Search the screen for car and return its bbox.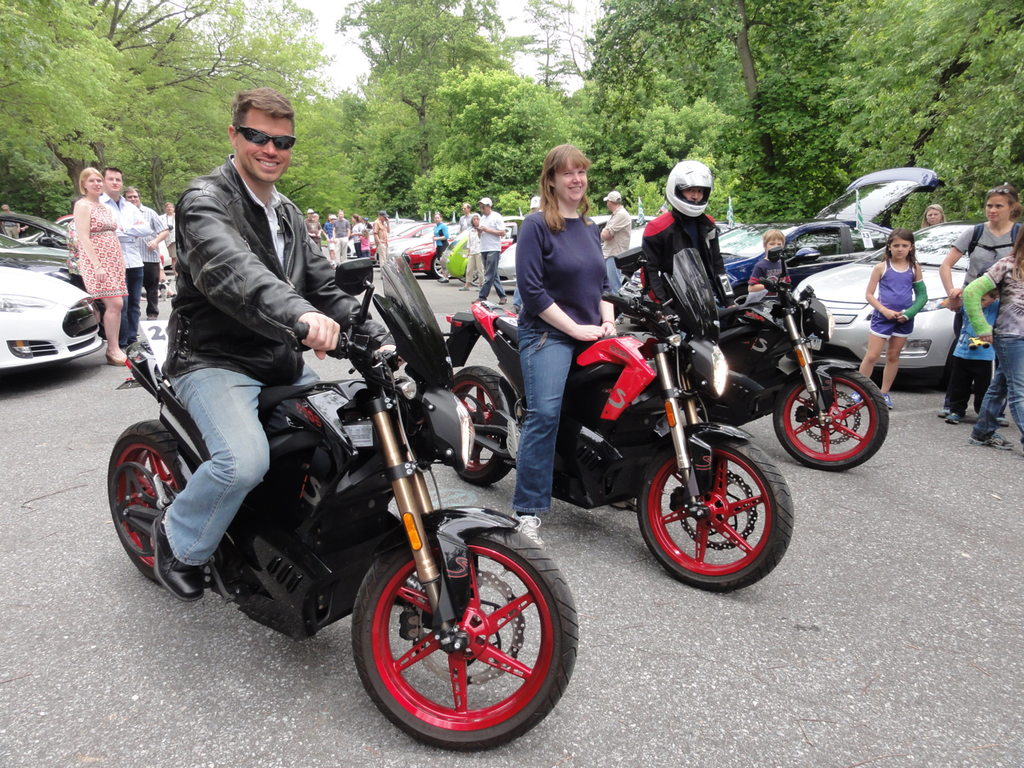
Found: BBox(0, 266, 103, 374).
